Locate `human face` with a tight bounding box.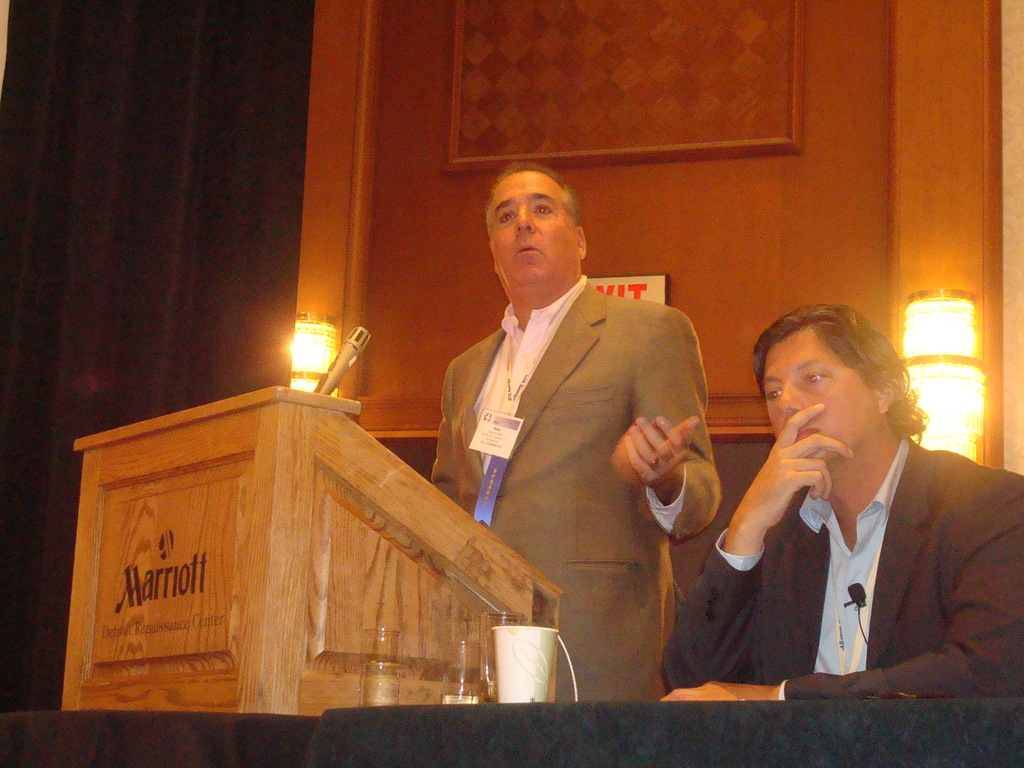
(x1=484, y1=172, x2=573, y2=291).
